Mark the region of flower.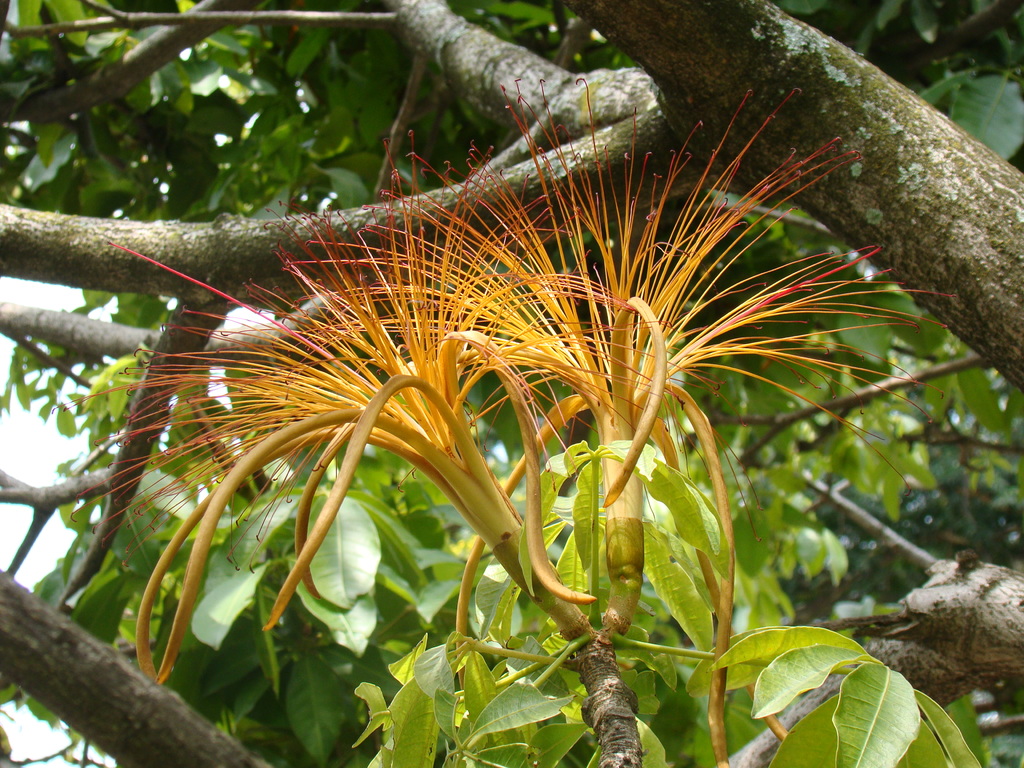
Region: 54/124/593/688.
